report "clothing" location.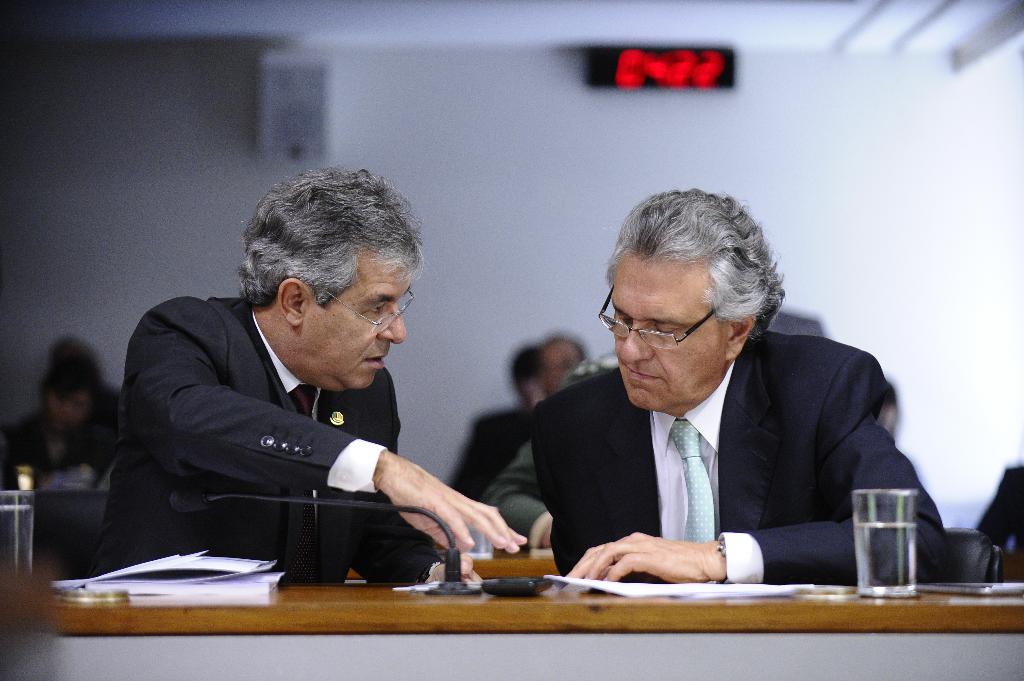
Report: 490:431:548:534.
